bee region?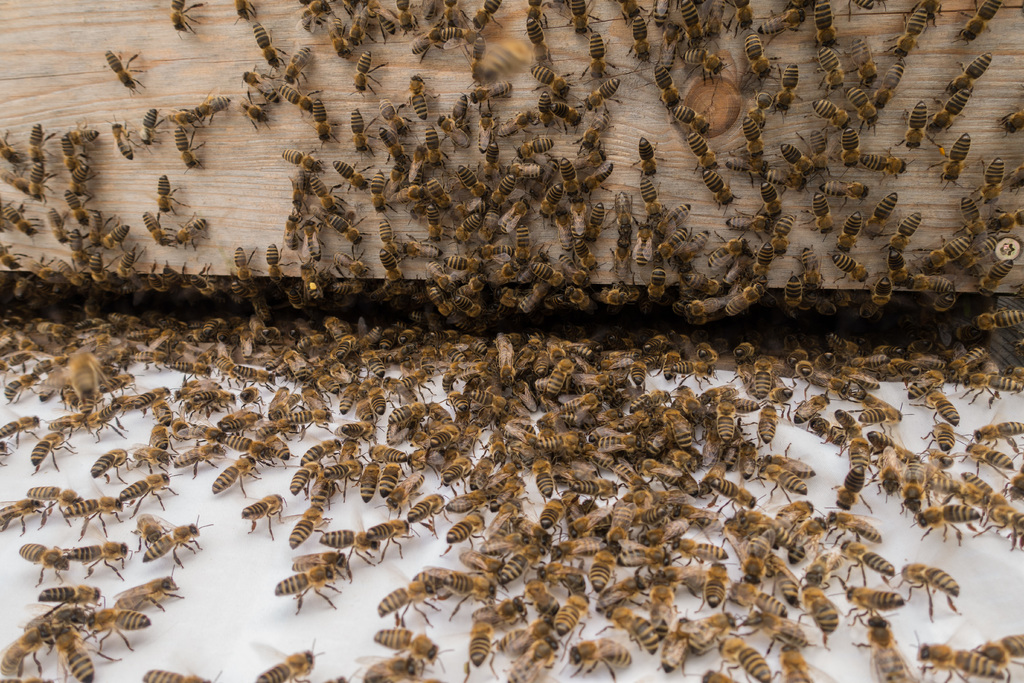
[330, 207, 361, 249]
